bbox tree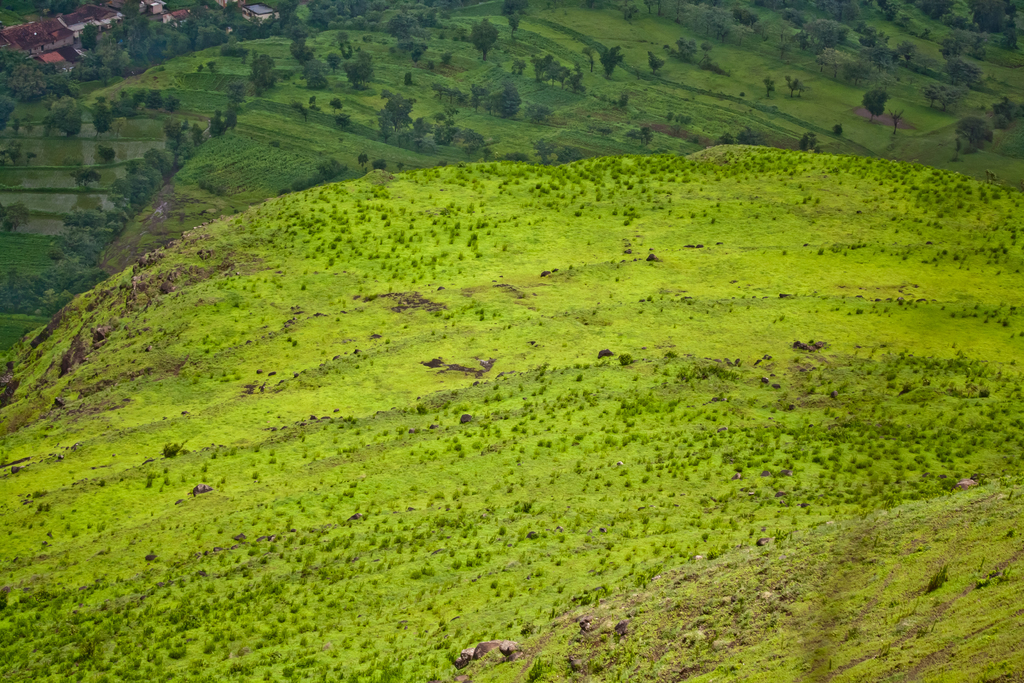
l=736, t=124, r=762, b=146
